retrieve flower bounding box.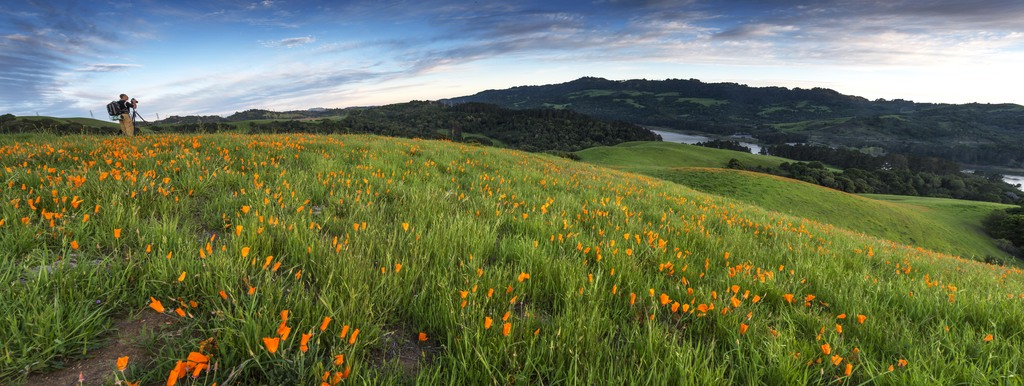
Bounding box: box(188, 301, 196, 308).
